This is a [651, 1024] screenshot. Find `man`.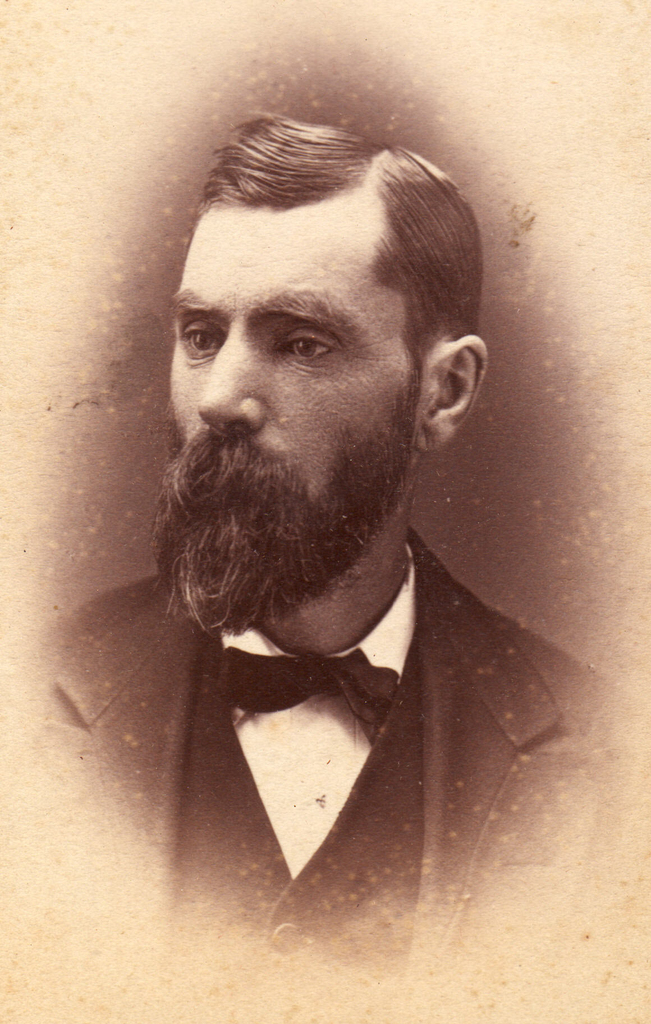
Bounding box: box(83, 114, 603, 934).
